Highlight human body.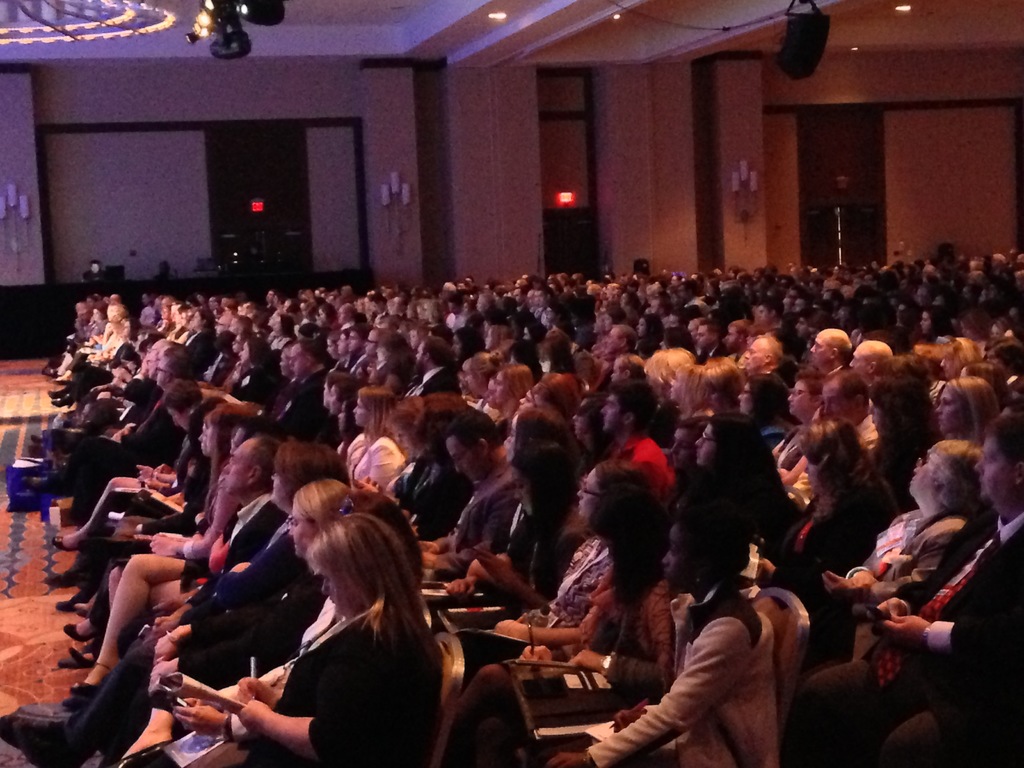
Highlighted region: Rect(793, 431, 1002, 701).
